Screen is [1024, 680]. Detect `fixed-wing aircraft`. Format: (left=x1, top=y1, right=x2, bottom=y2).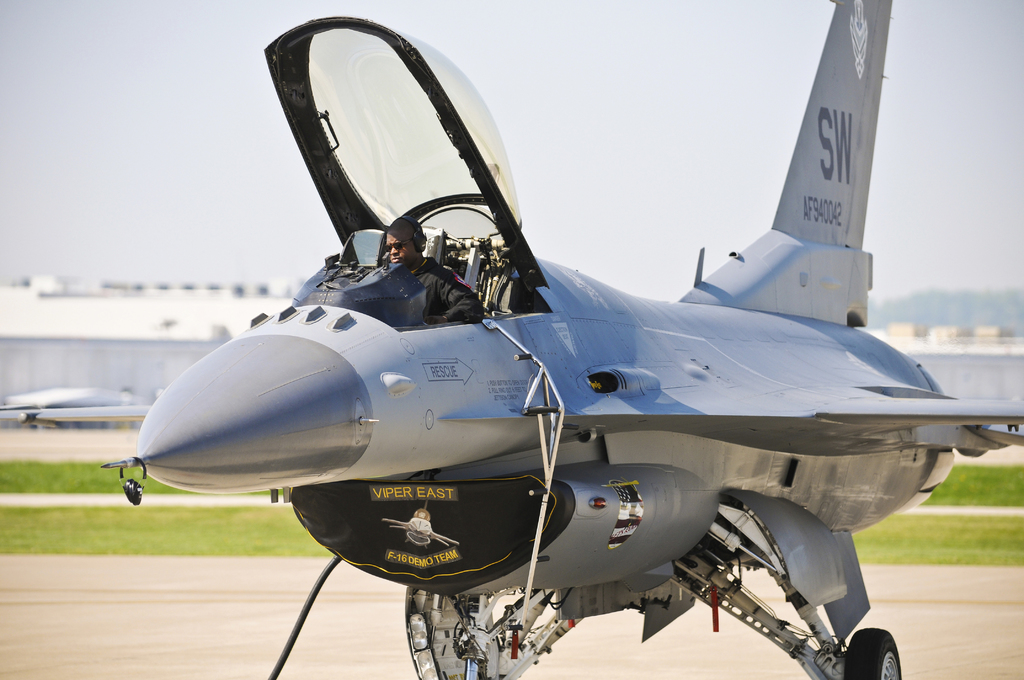
(left=0, top=0, right=1023, bottom=679).
